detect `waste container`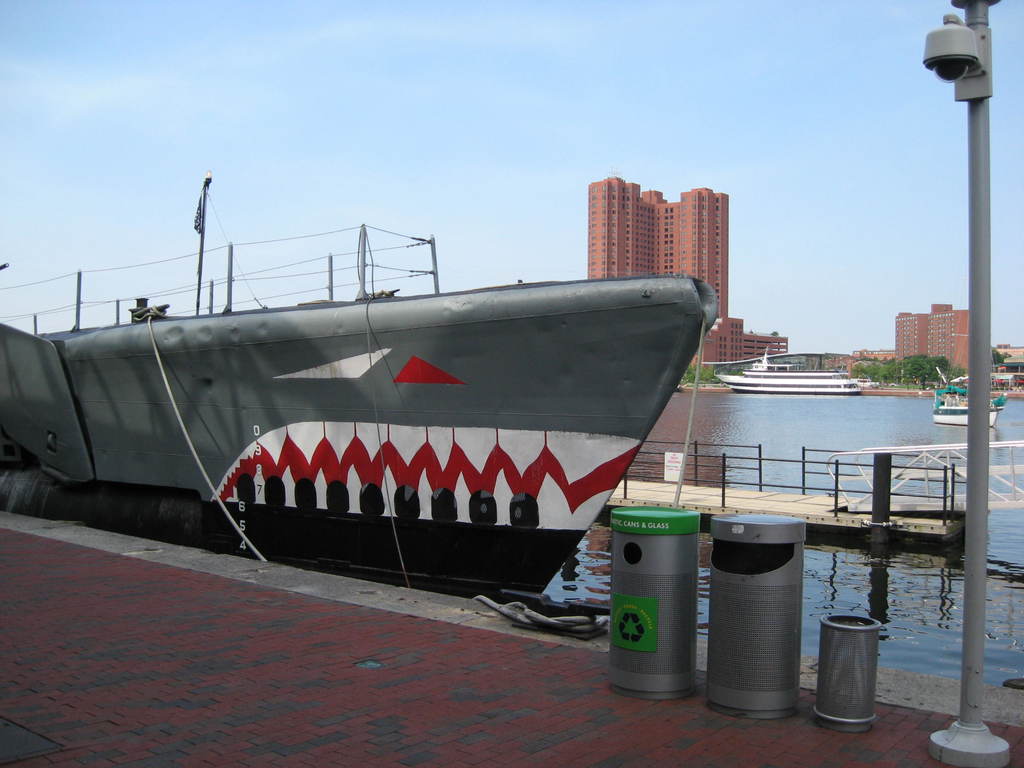
rect(708, 506, 819, 728)
